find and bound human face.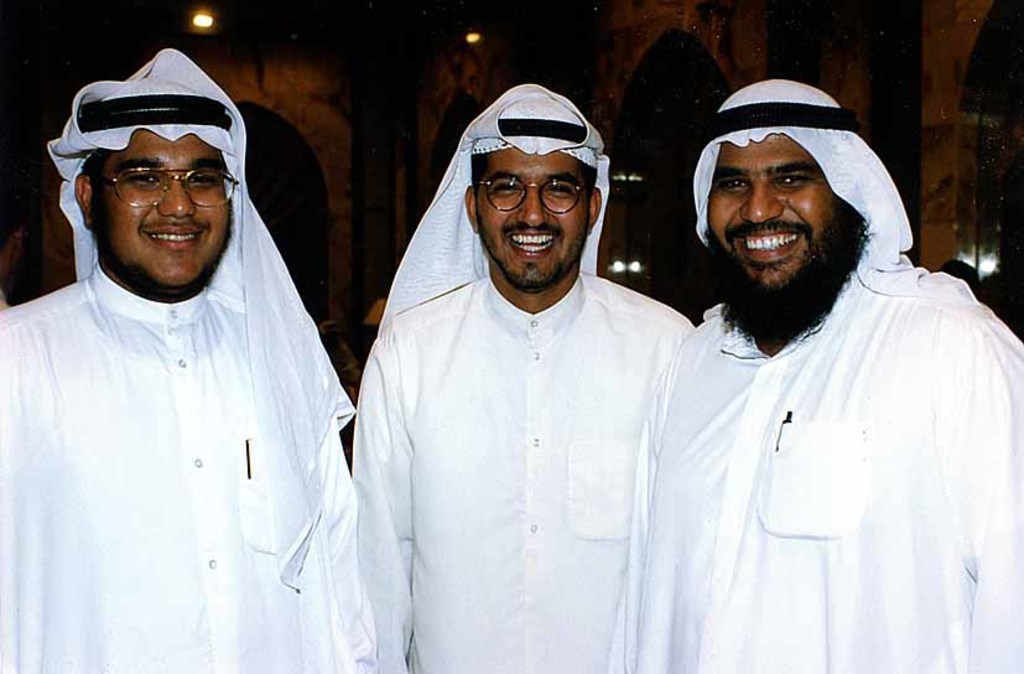
Bound: l=709, t=135, r=830, b=287.
